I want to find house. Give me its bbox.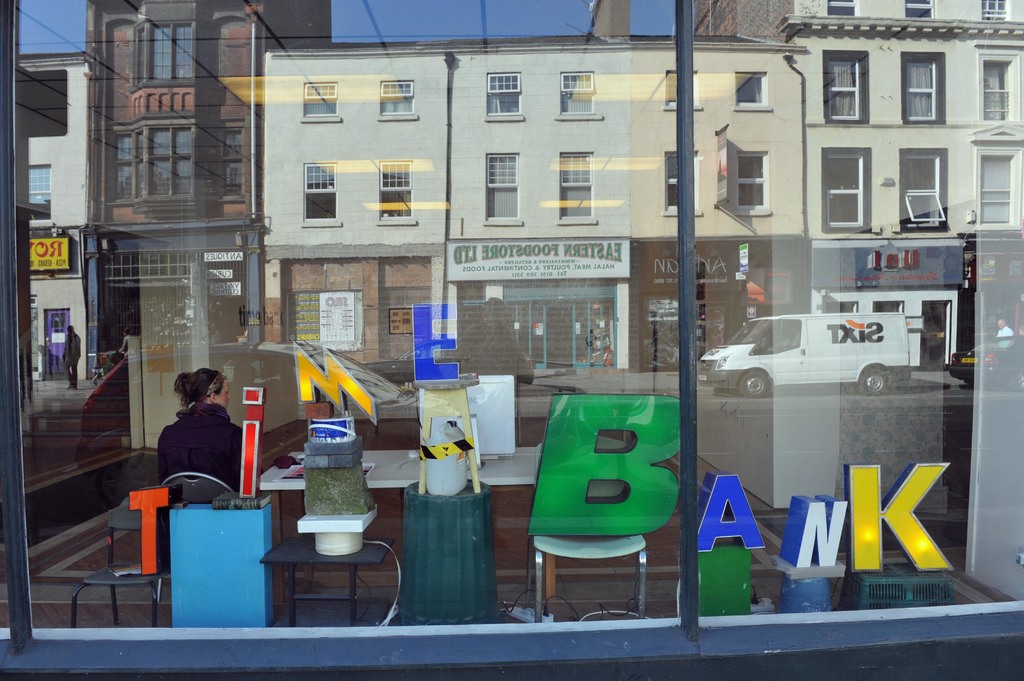
<bbox>88, 0, 333, 447</bbox>.
